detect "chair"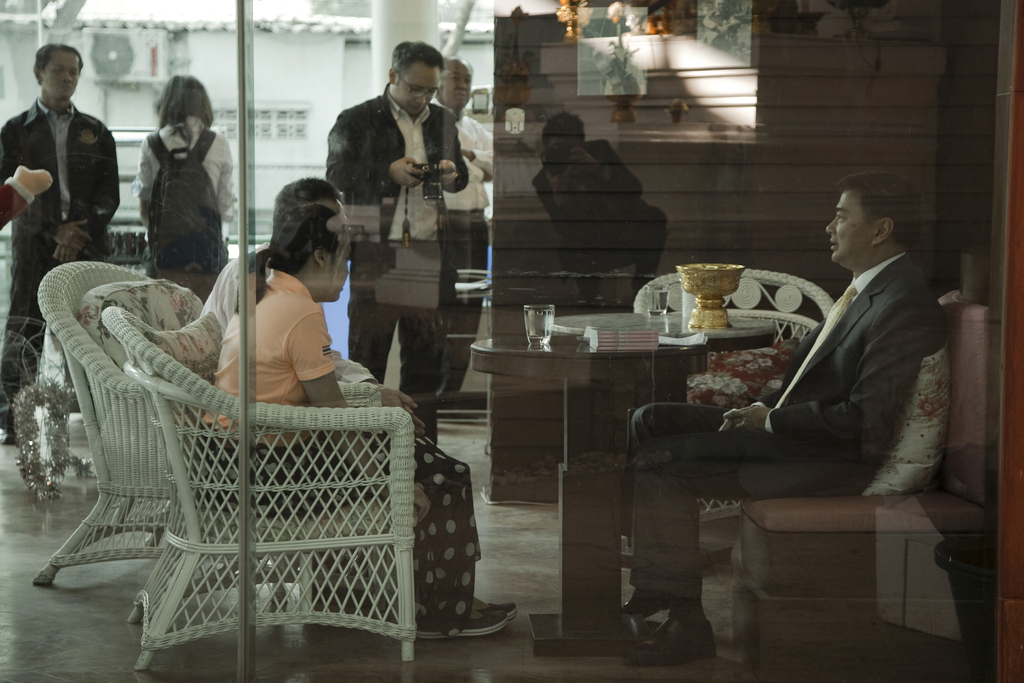
detection(634, 264, 839, 516)
